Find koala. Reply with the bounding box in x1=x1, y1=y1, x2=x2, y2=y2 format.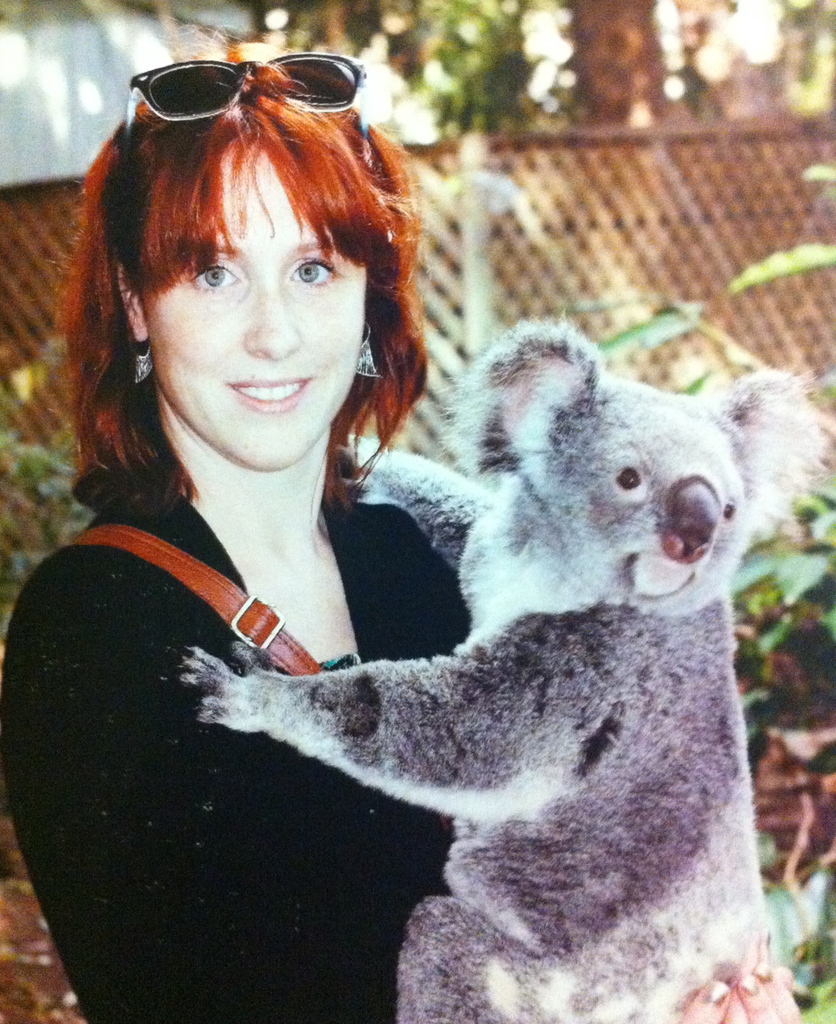
x1=172, y1=316, x2=820, y2=1023.
